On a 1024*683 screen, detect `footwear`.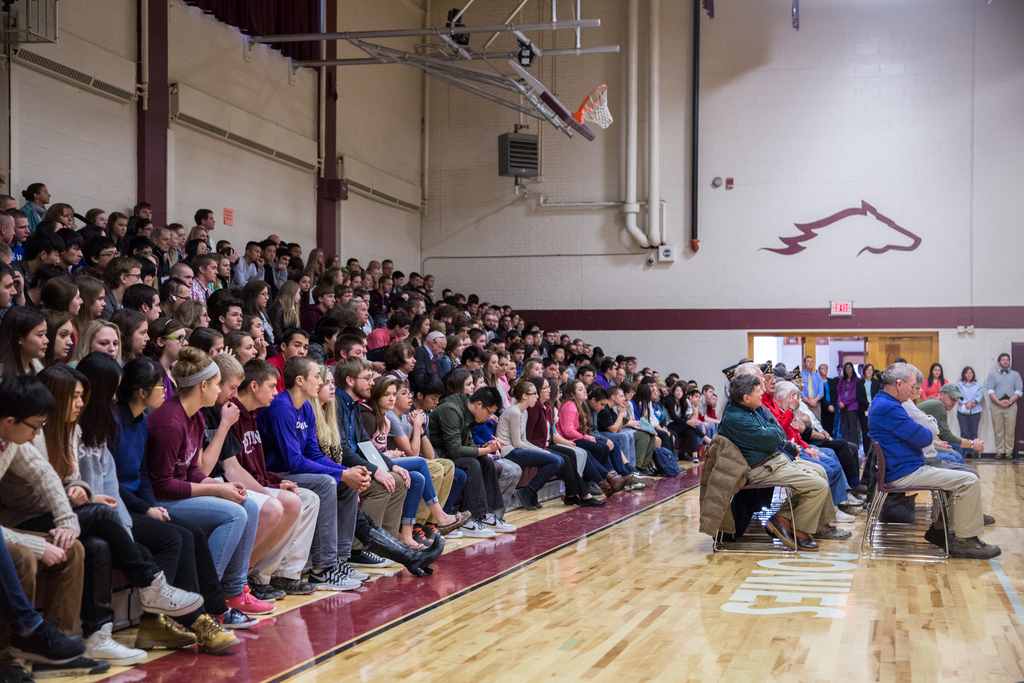
locate(82, 625, 148, 667).
